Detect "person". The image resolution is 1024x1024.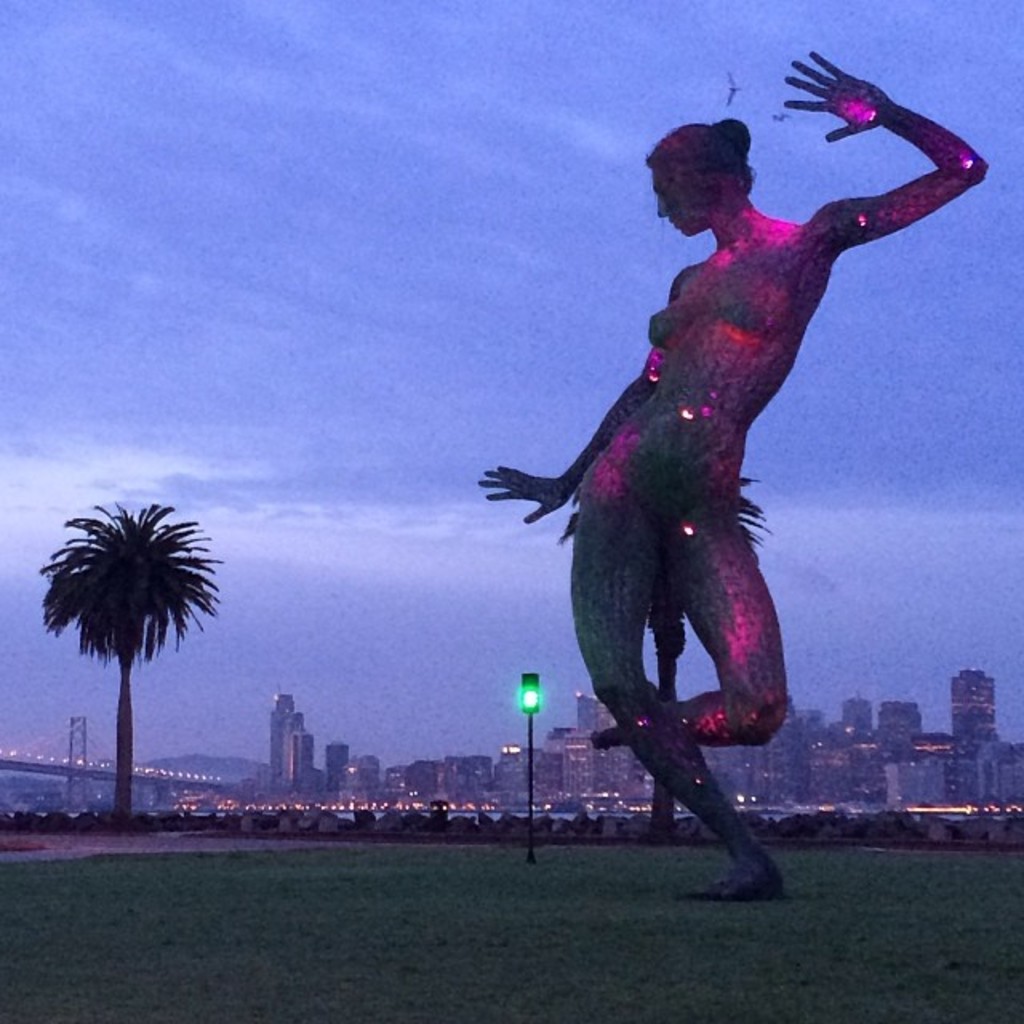
box(474, 43, 990, 907).
